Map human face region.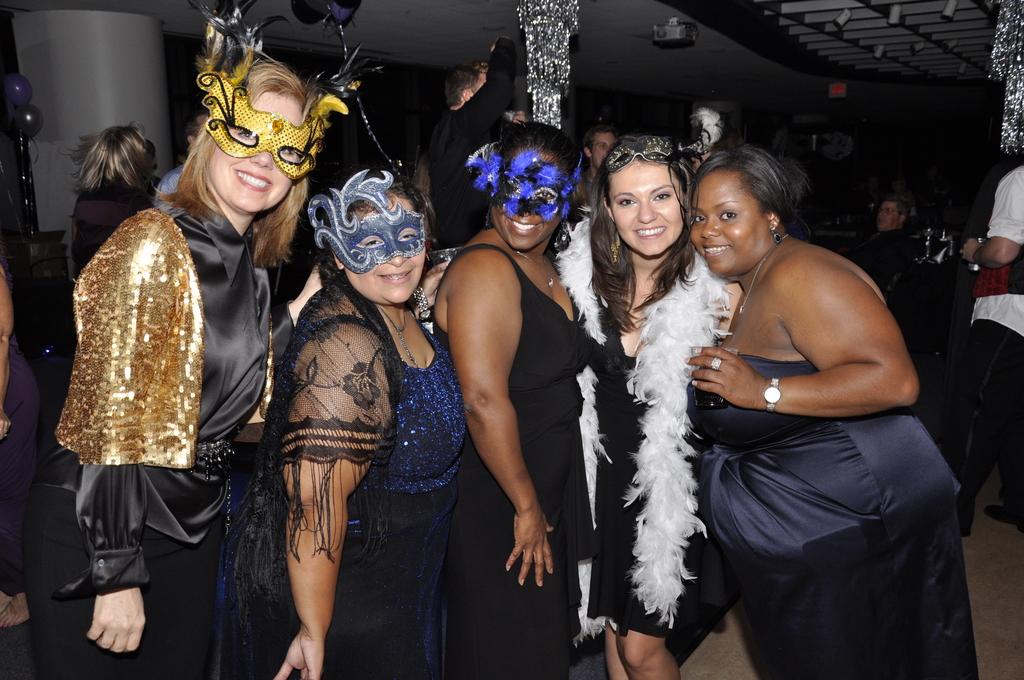
Mapped to detection(345, 191, 426, 302).
